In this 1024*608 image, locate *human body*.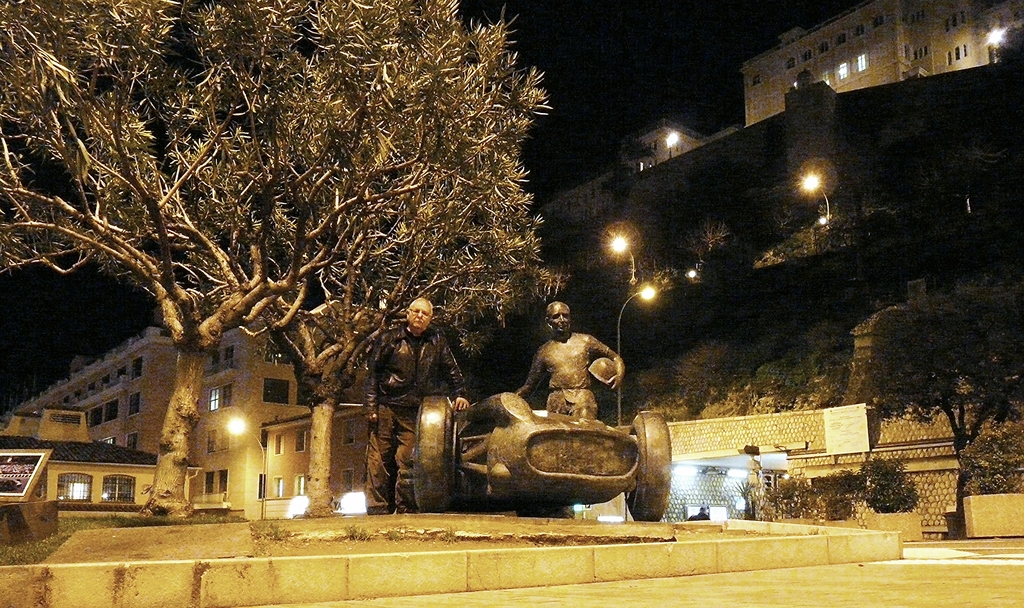
Bounding box: box(516, 304, 625, 423).
